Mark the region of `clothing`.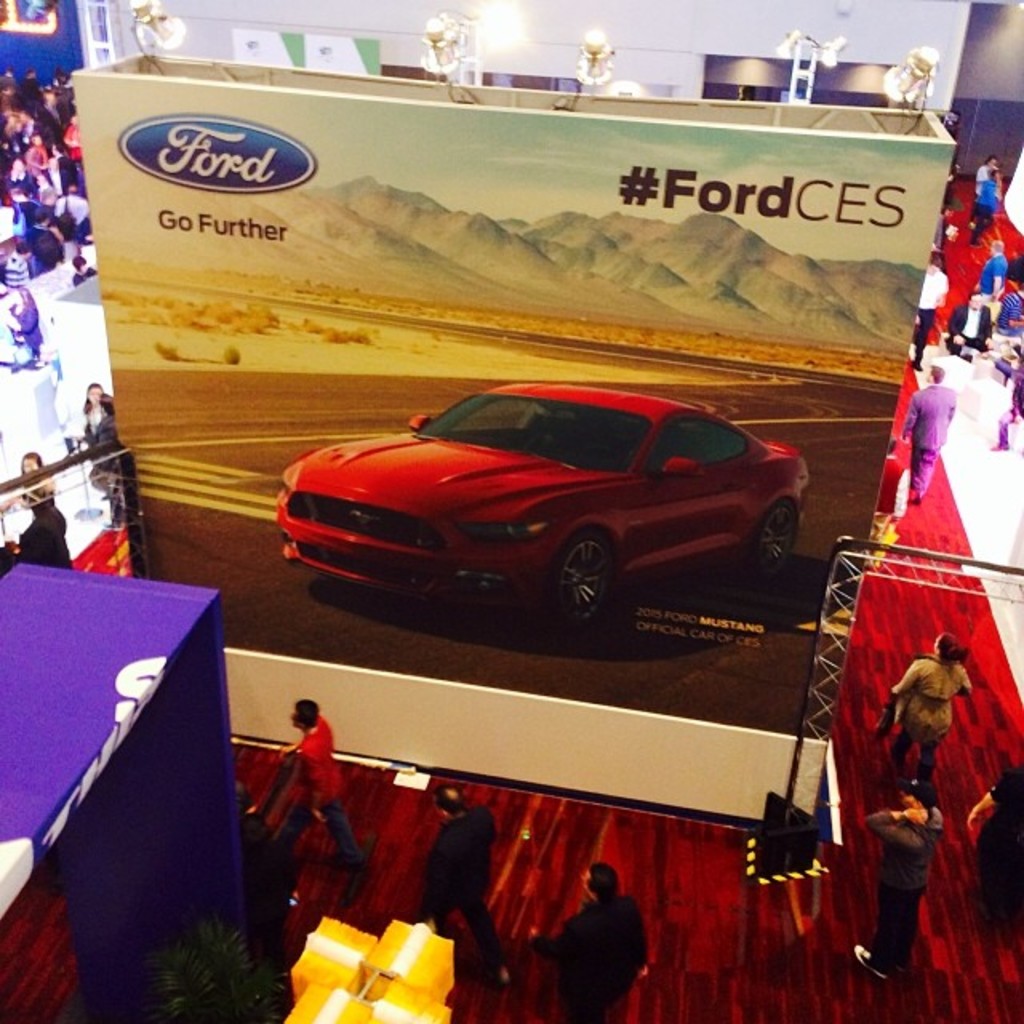
Region: bbox=[22, 109, 59, 138].
